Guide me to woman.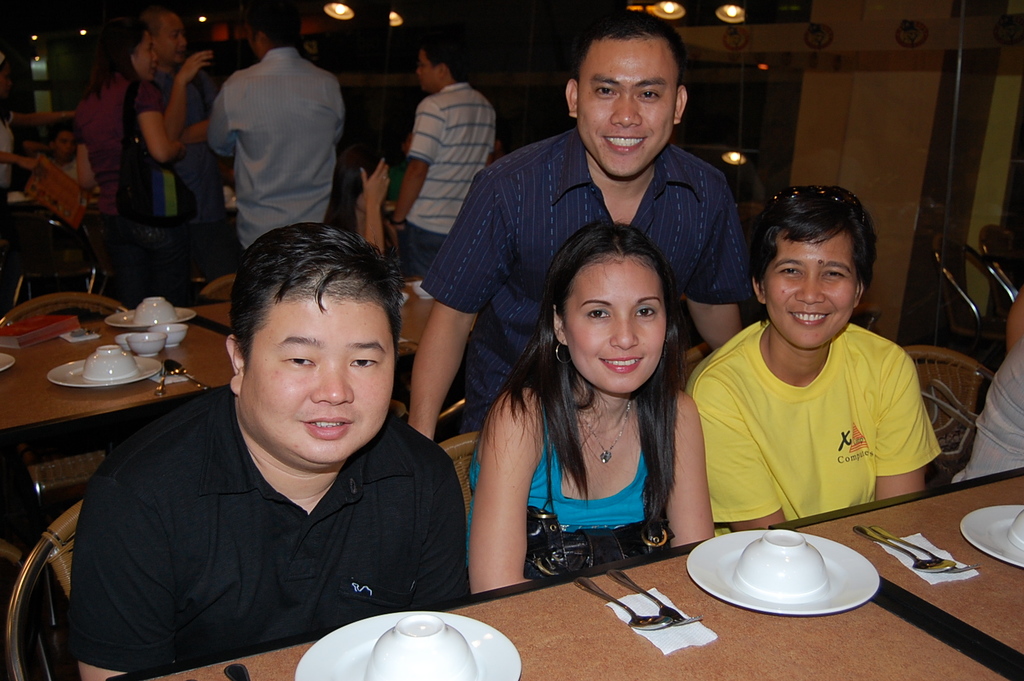
Guidance: detection(71, 18, 193, 296).
